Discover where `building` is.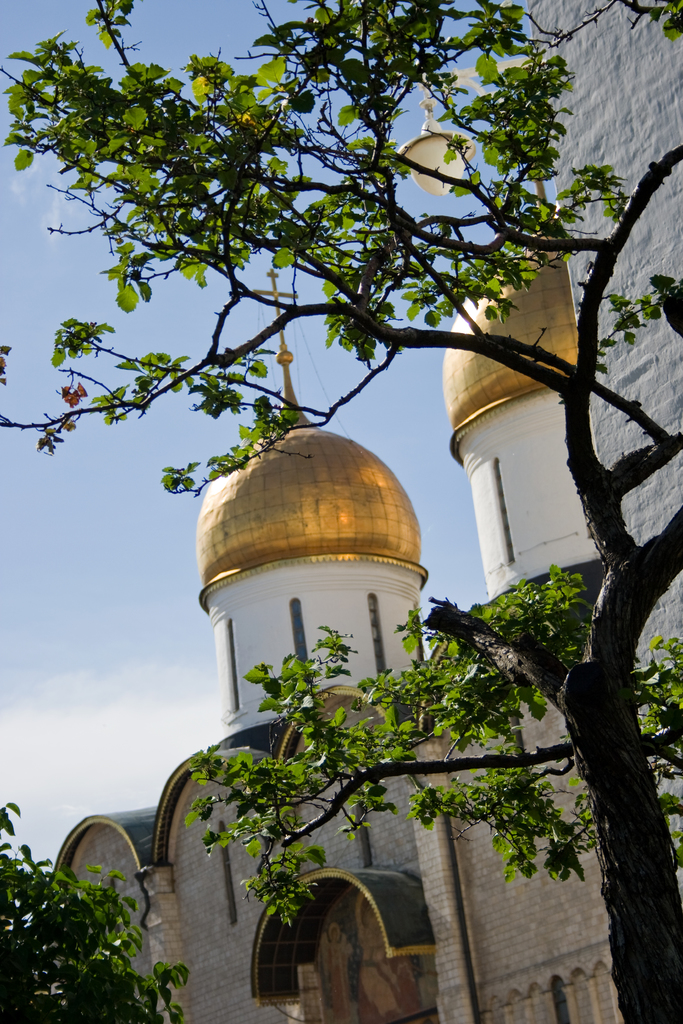
Discovered at [left=49, top=3, right=682, bottom=1023].
